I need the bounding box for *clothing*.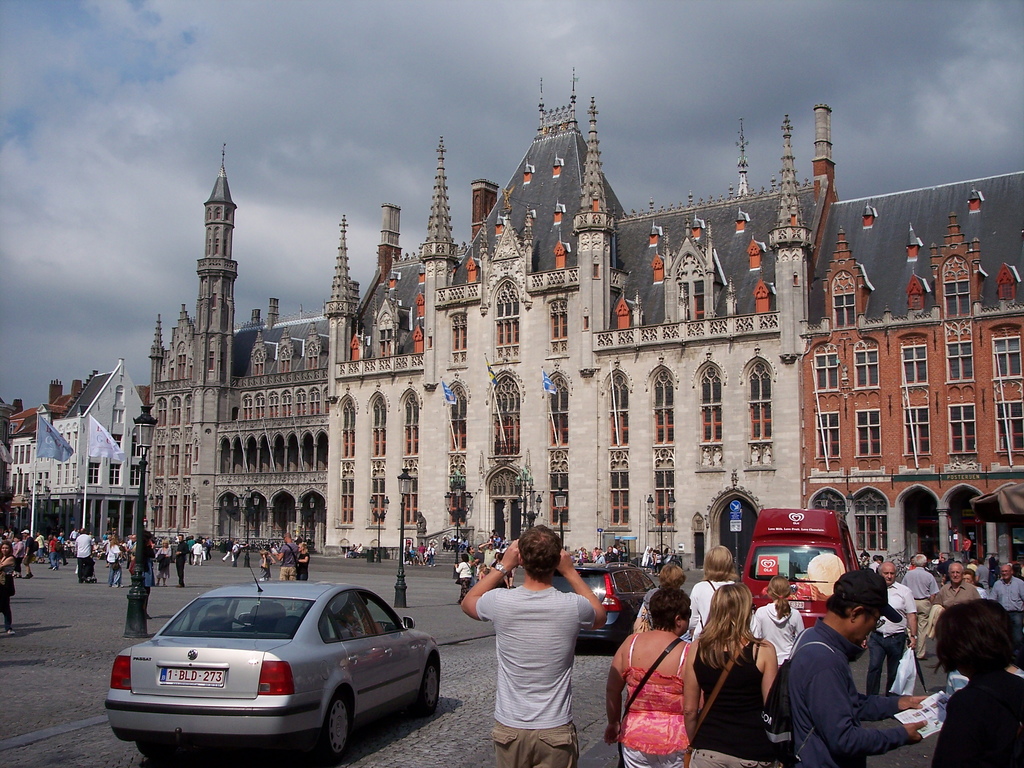
Here it is: 615:625:703:765.
